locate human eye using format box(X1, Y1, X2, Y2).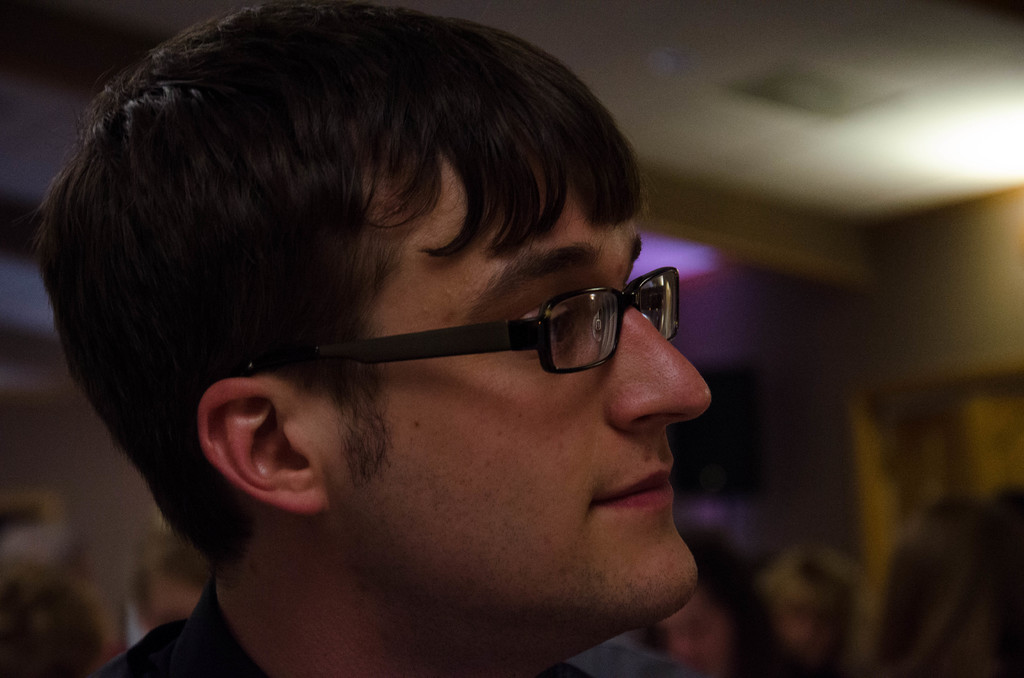
box(495, 303, 582, 355).
